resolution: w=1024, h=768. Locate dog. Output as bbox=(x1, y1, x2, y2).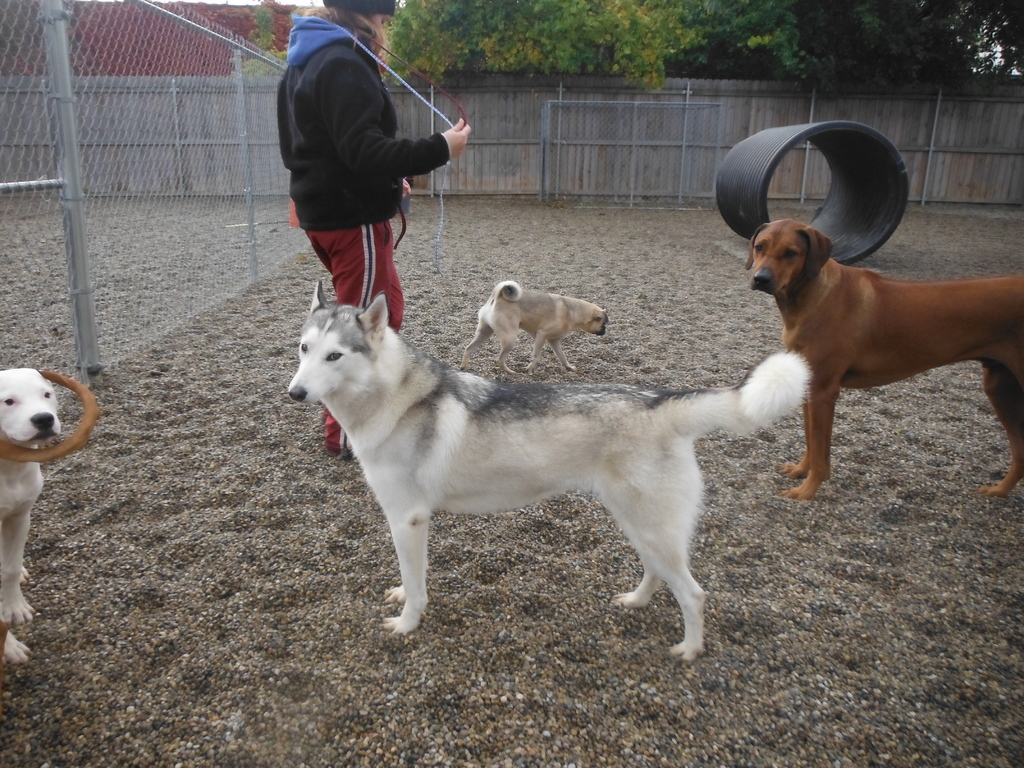
bbox=(460, 279, 608, 373).
